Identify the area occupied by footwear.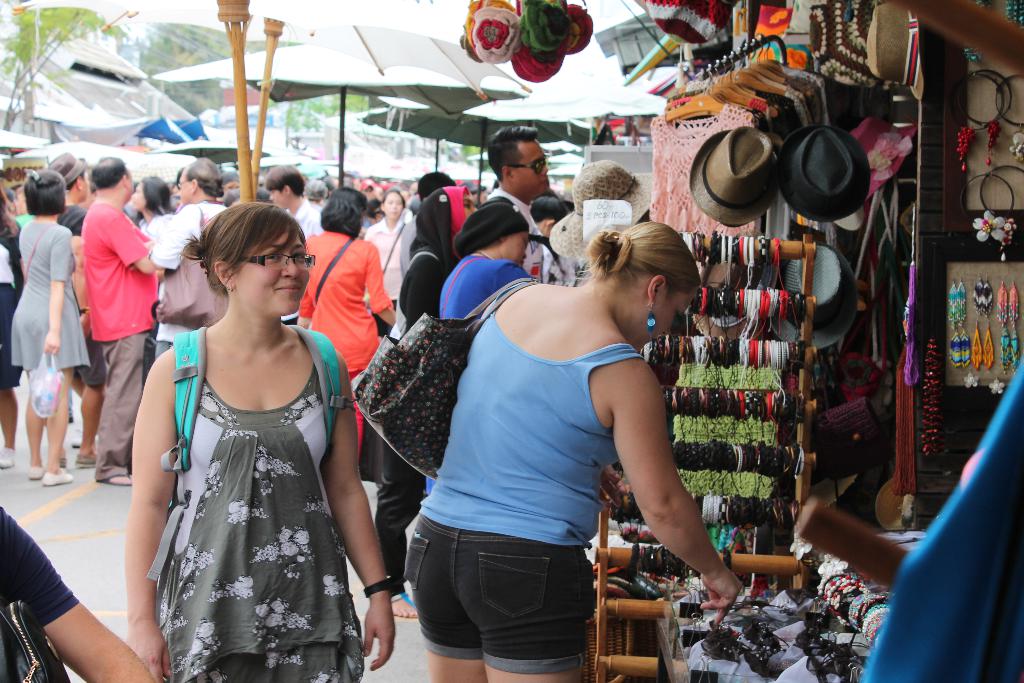
Area: <bbox>27, 463, 74, 484</bbox>.
